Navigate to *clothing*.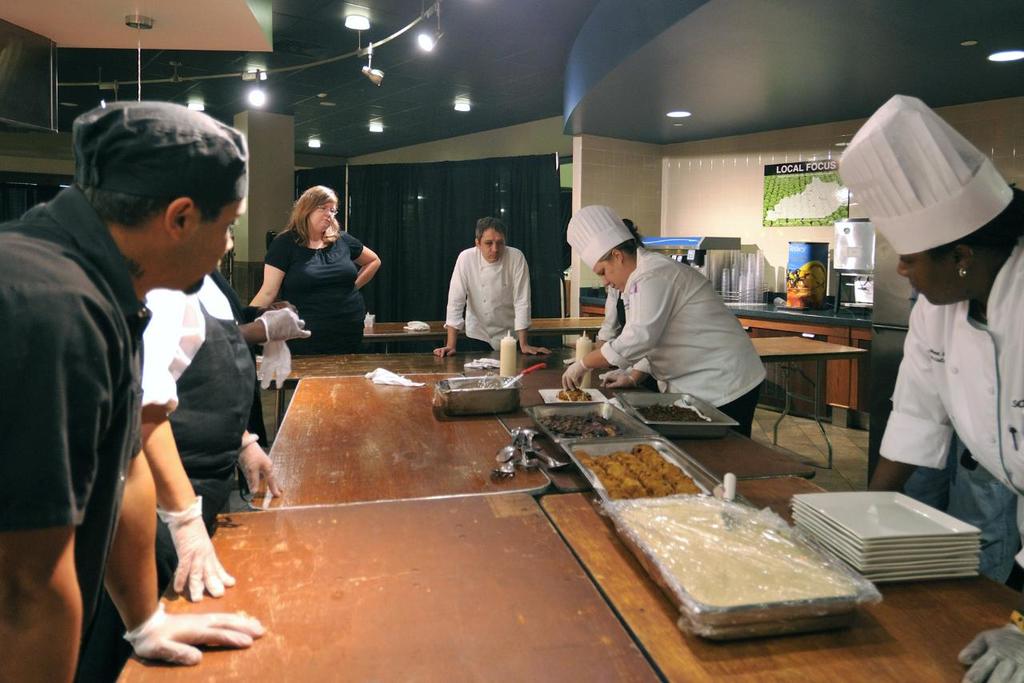
Navigation target: [x1=835, y1=88, x2=1023, y2=596].
